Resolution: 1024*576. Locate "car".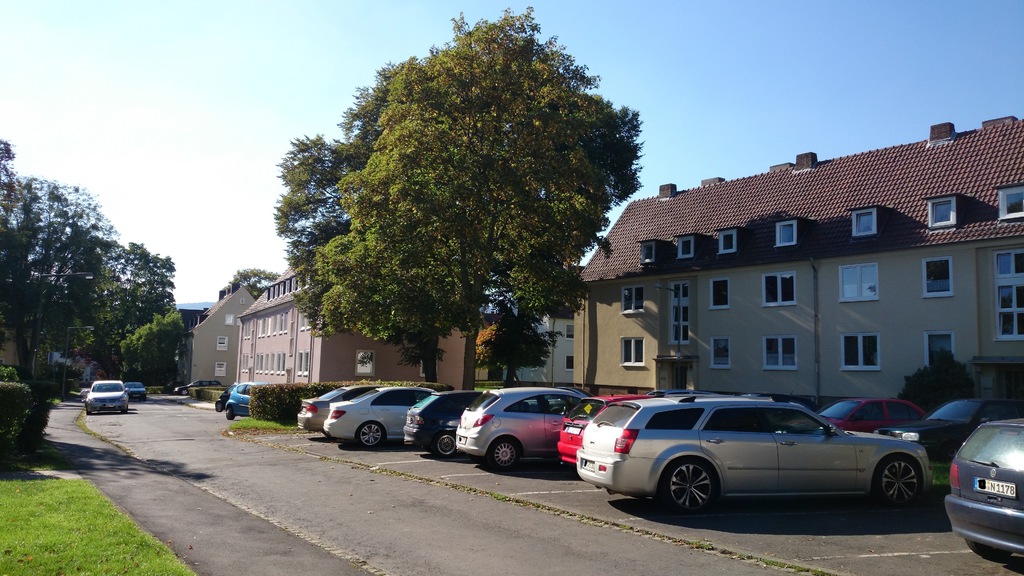
region(81, 377, 127, 415).
